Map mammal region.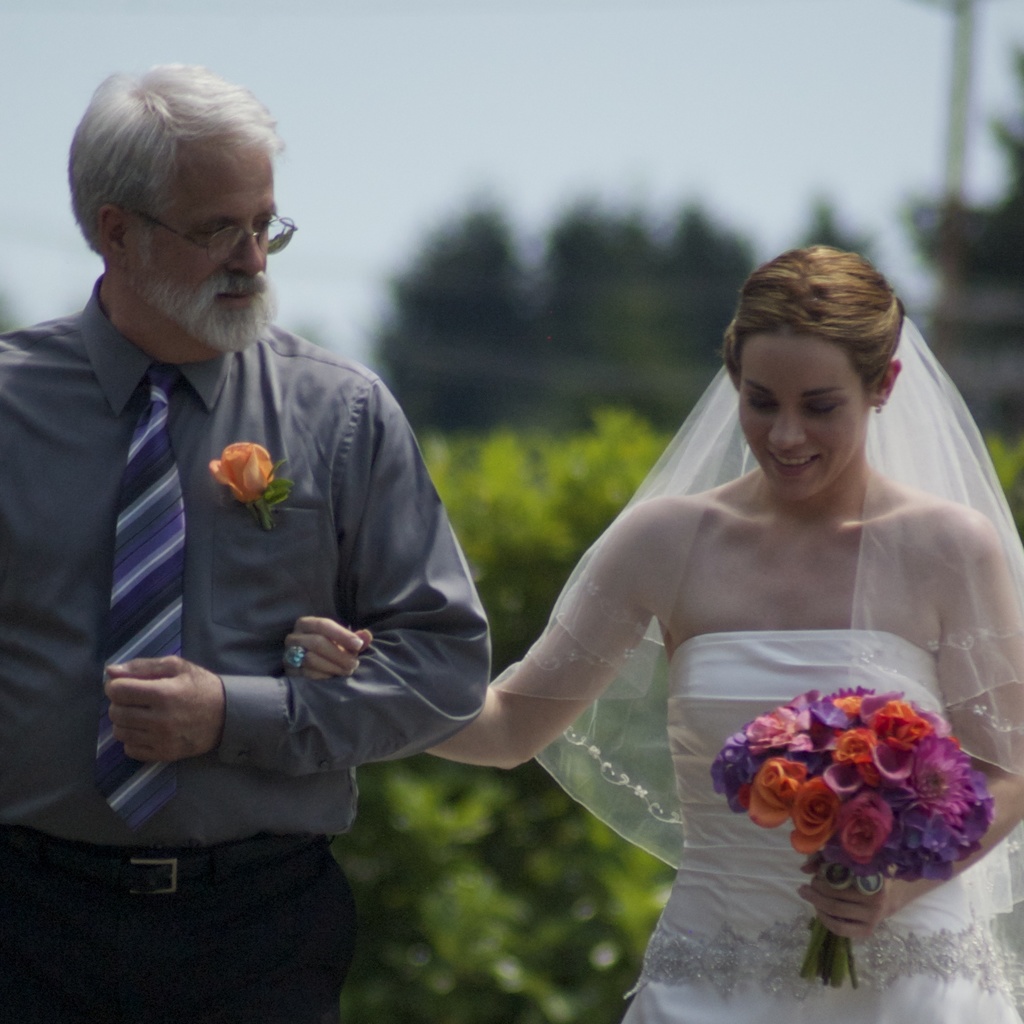
Mapped to [242,183,971,1012].
